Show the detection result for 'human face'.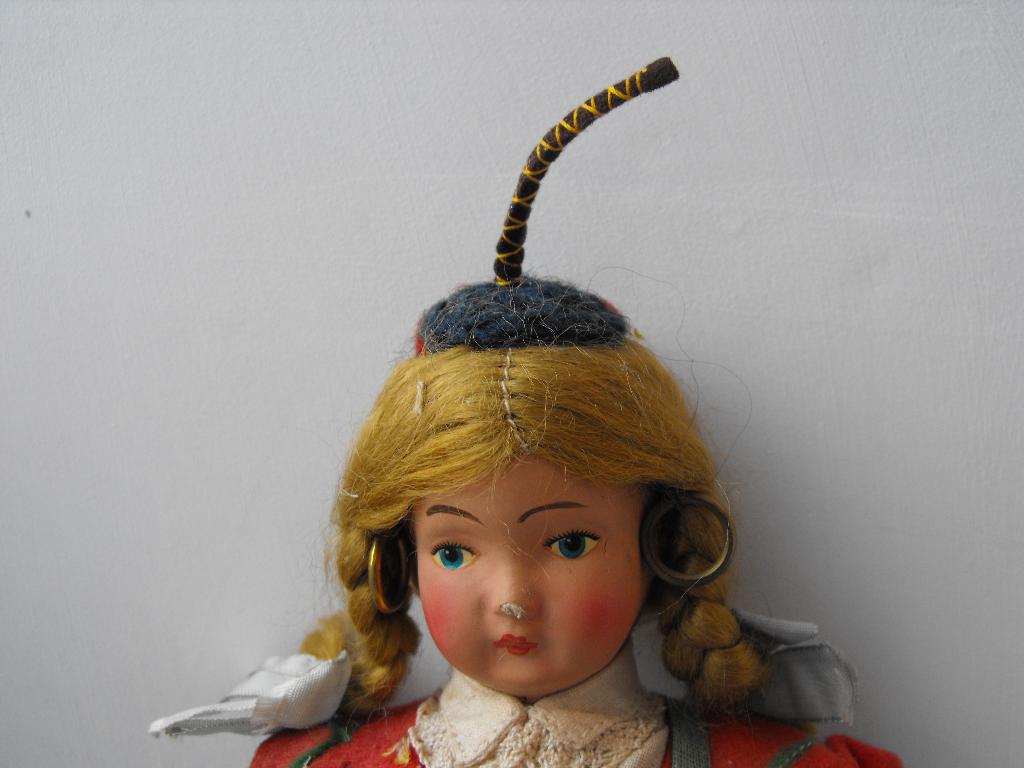
rect(413, 463, 644, 696).
